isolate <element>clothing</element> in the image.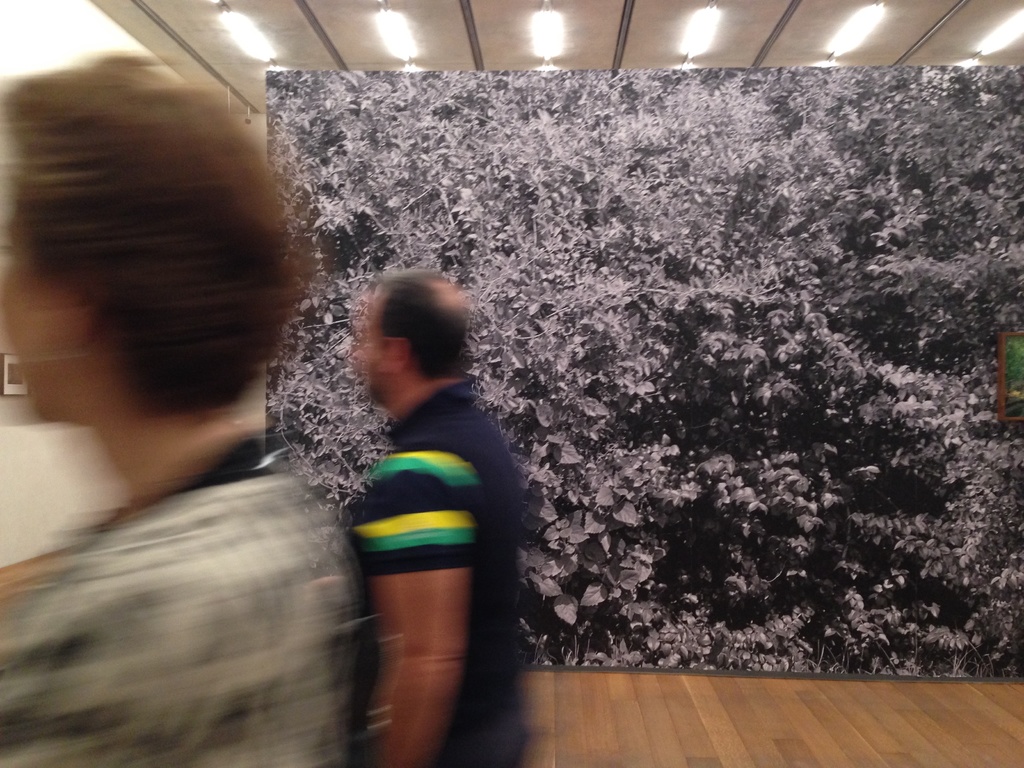
Isolated region: <bbox>319, 351, 516, 686</bbox>.
